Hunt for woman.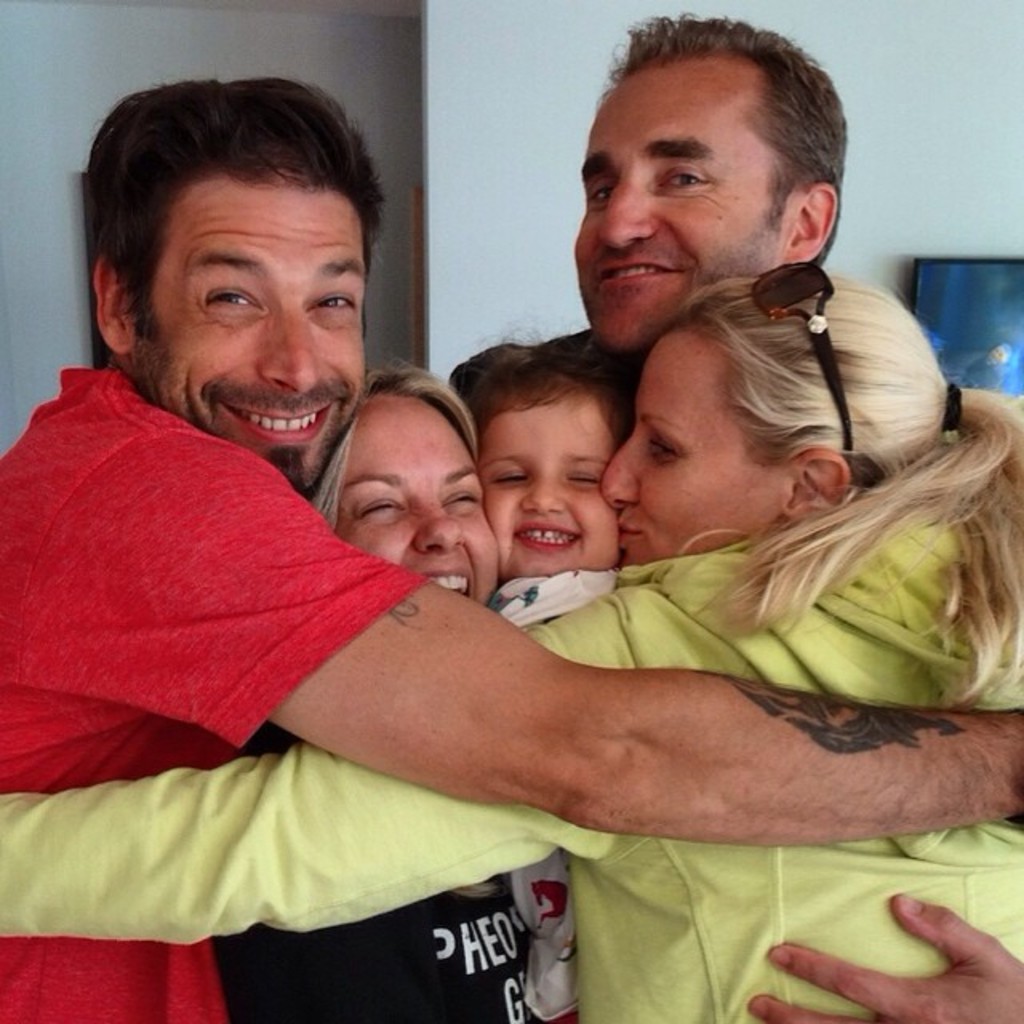
Hunted down at box(120, 139, 958, 986).
